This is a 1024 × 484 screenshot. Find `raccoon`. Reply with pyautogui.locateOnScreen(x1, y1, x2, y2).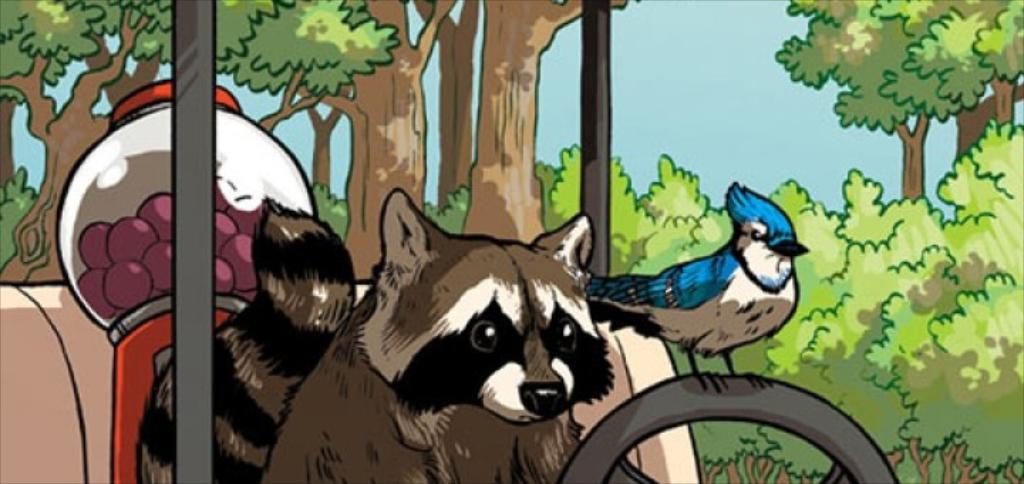
pyautogui.locateOnScreen(132, 186, 617, 483).
